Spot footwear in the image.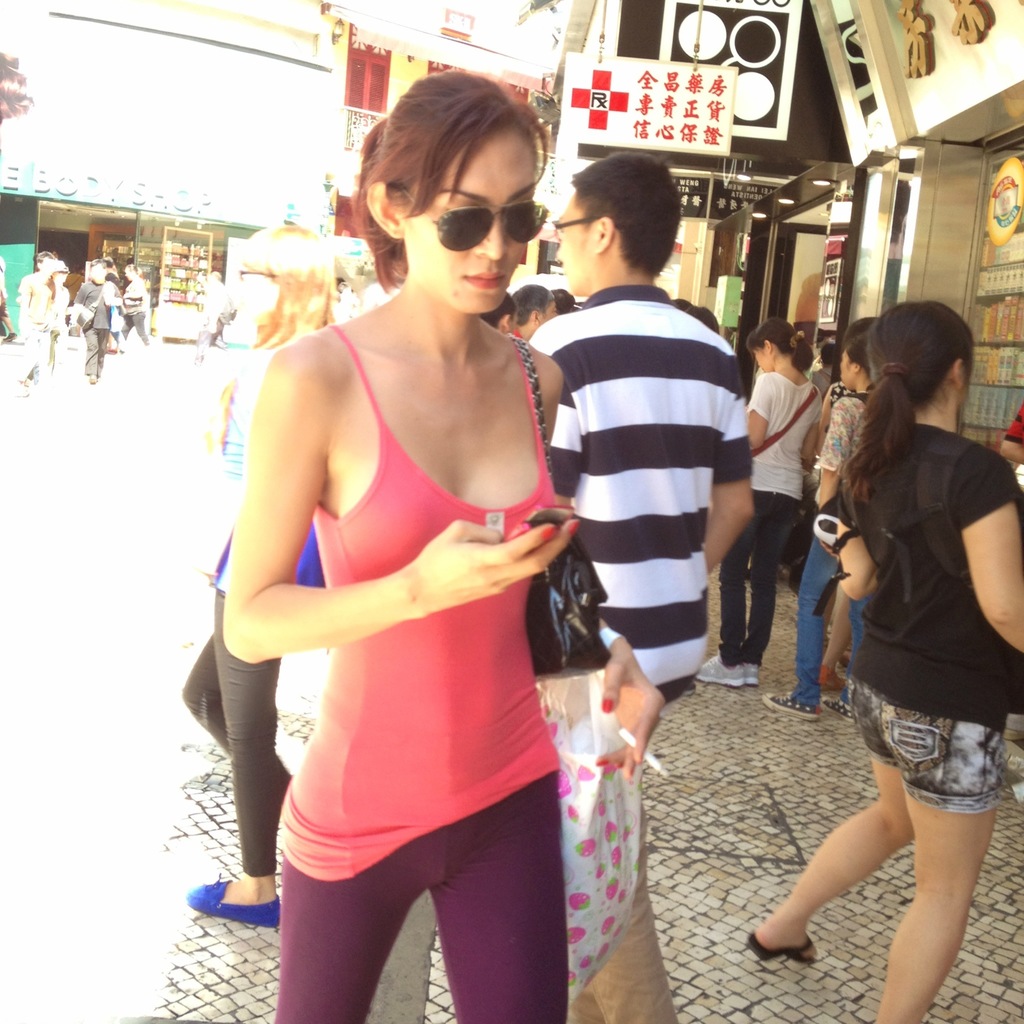
footwear found at l=697, t=653, r=746, b=688.
